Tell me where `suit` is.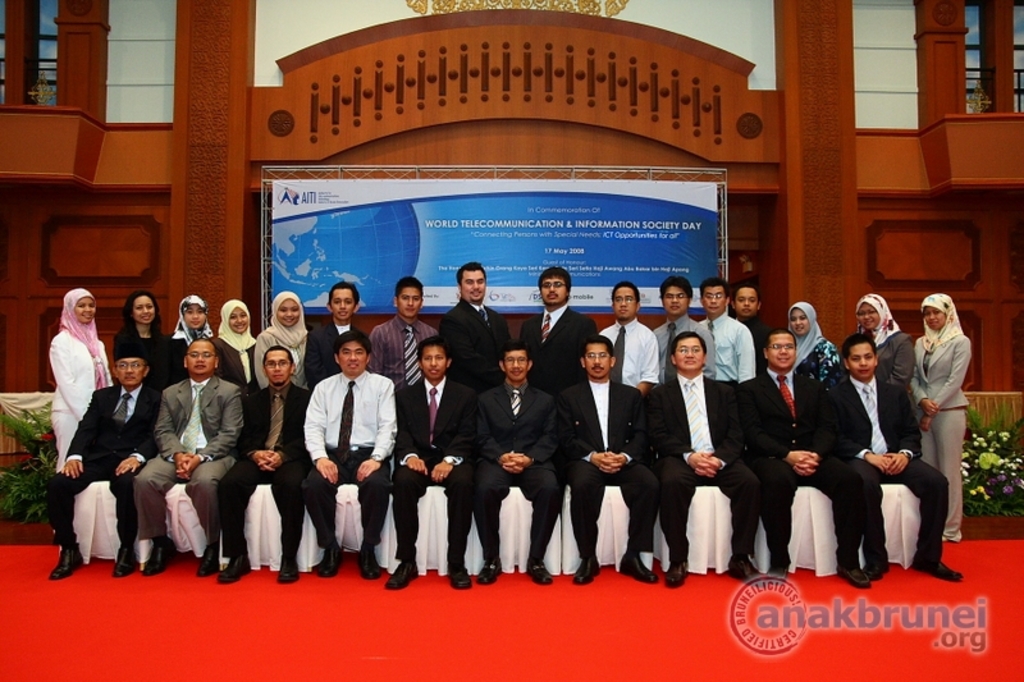
`suit` is at [left=516, top=307, right=600, bottom=397].
